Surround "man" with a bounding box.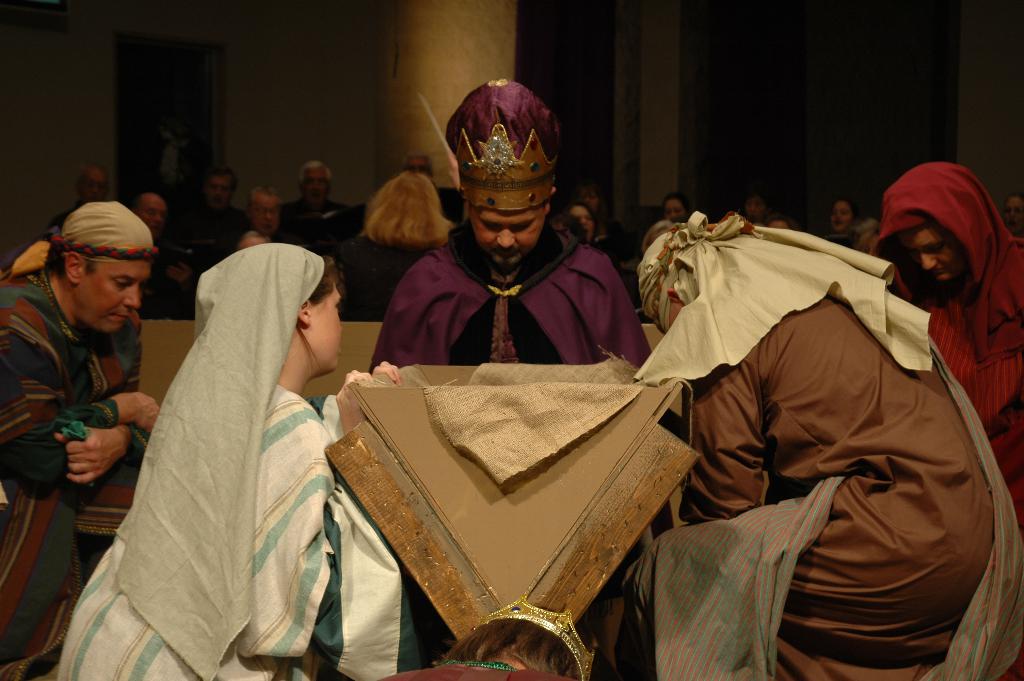
crop(401, 151, 461, 226).
